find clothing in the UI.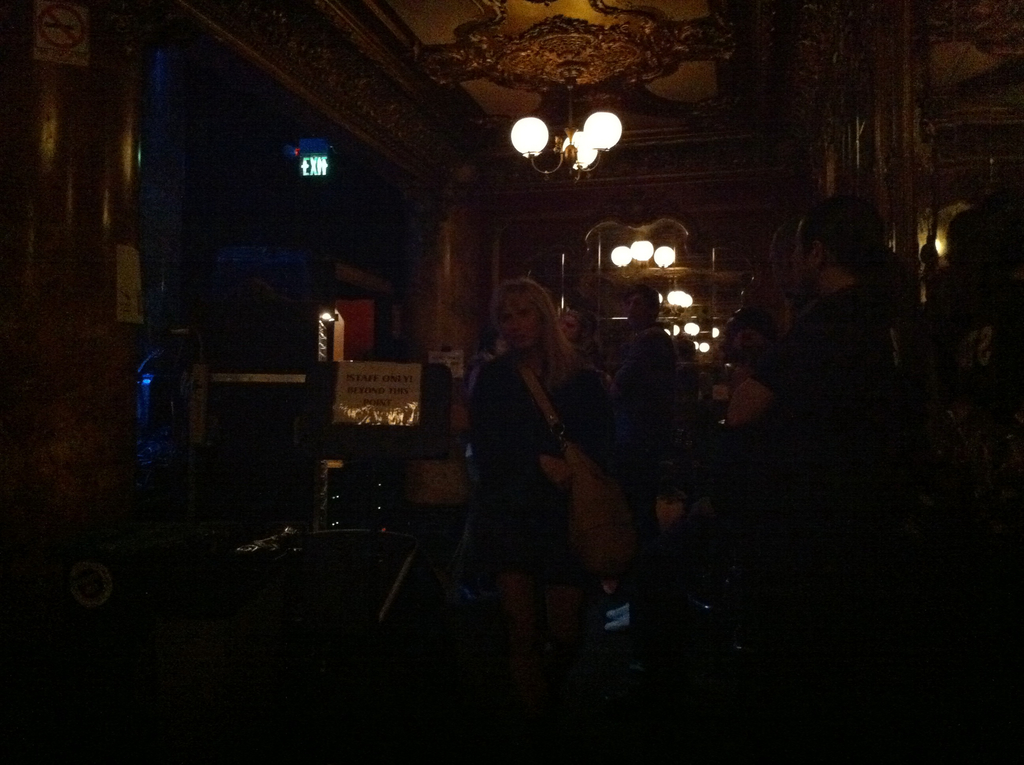
UI element at bbox=(472, 344, 625, 595).
